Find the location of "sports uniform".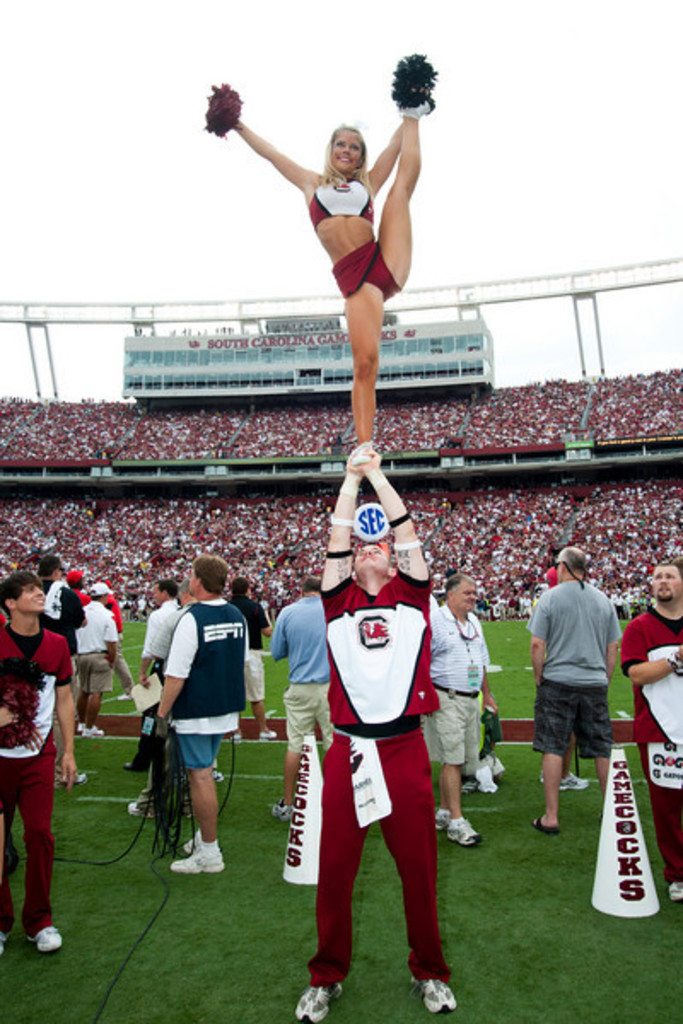
Location: x1=306, y1=474, x2=444, y2=988.
